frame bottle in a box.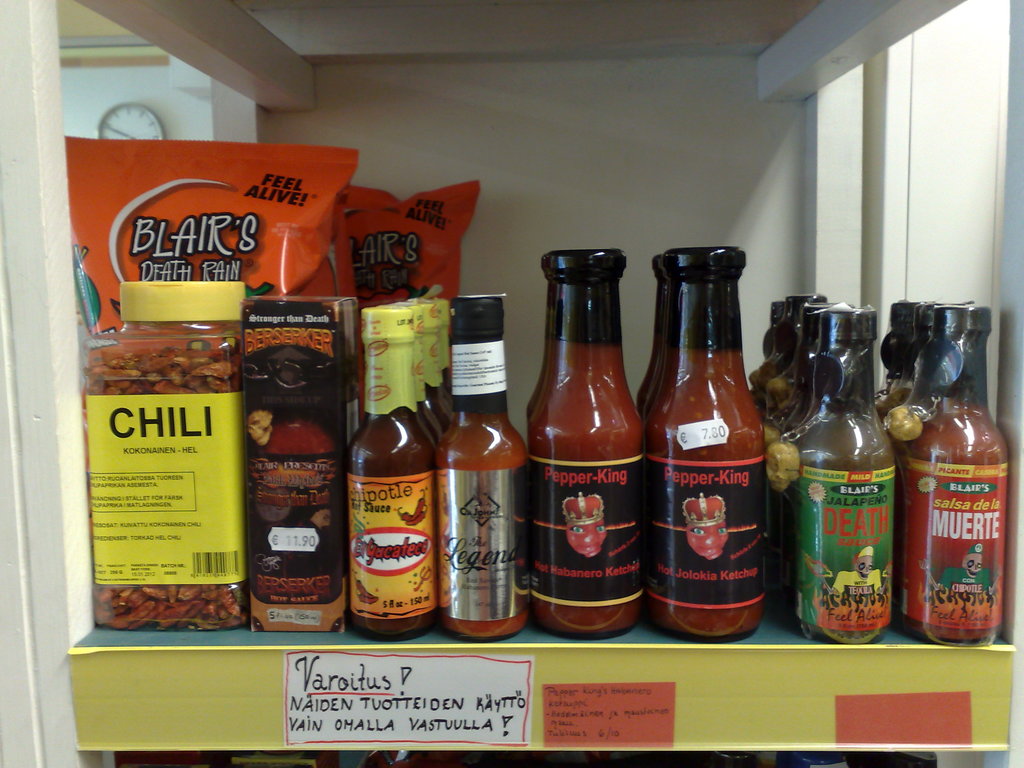
(x1=348, y1=301, x2=458, y2=638).
